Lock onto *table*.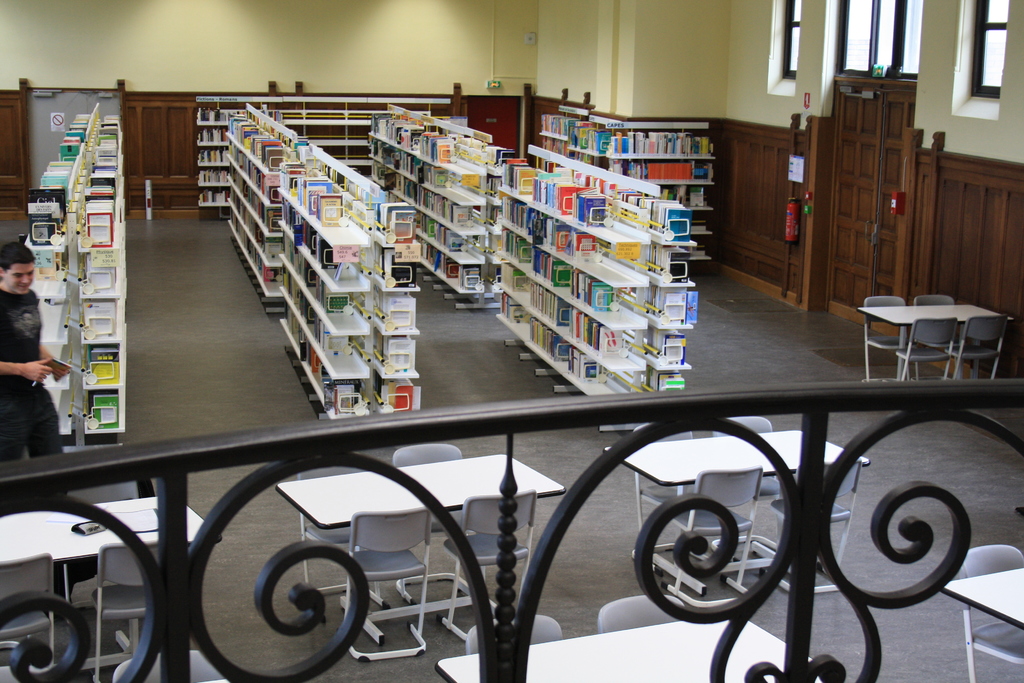
Locked: 606,429,868,595.
